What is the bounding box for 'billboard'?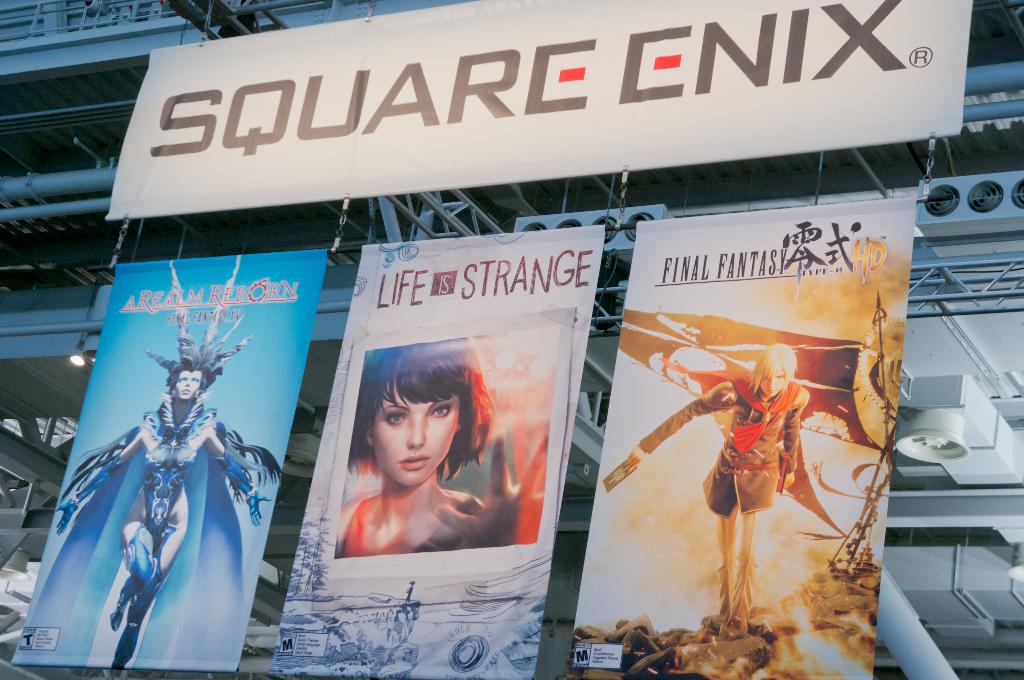
x1=109, y1=0, x2=975, y2=226.
